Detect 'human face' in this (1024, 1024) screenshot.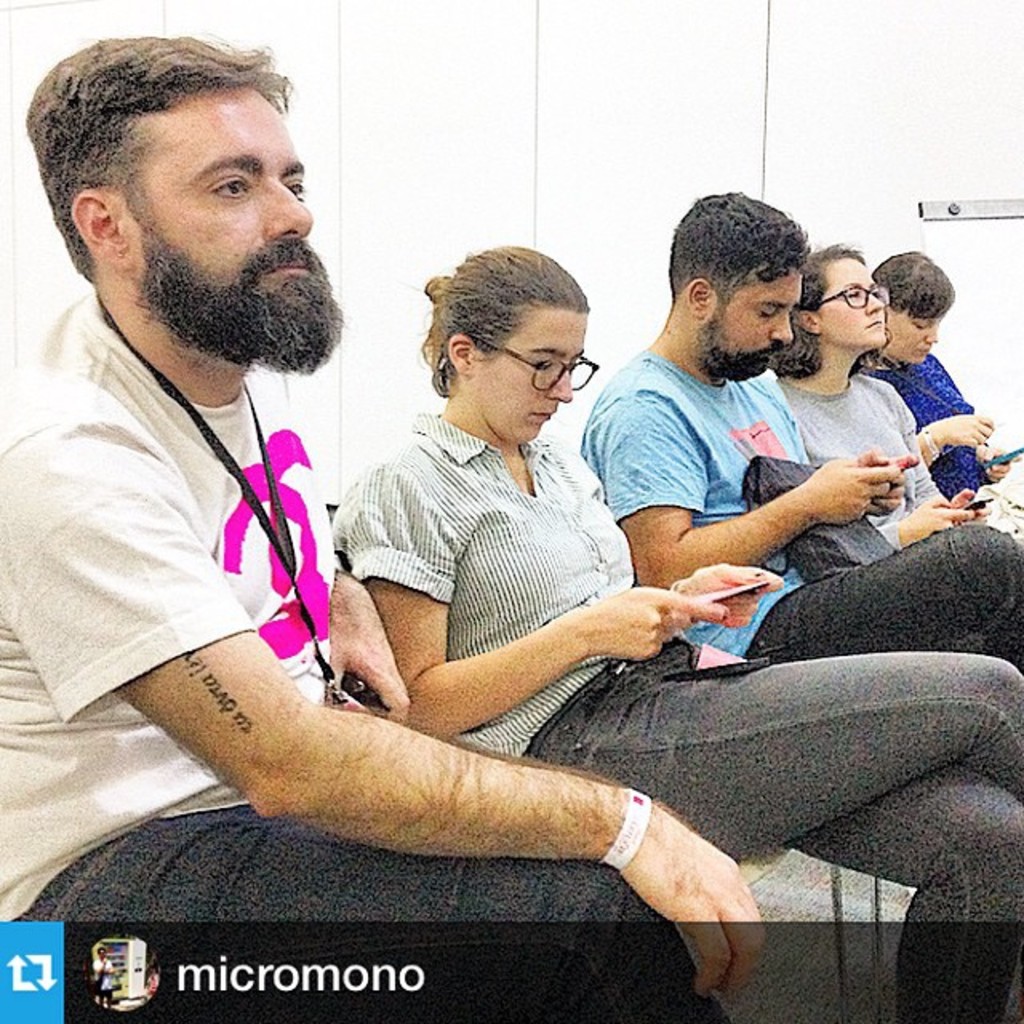
Detection: 115 77 326 314.
